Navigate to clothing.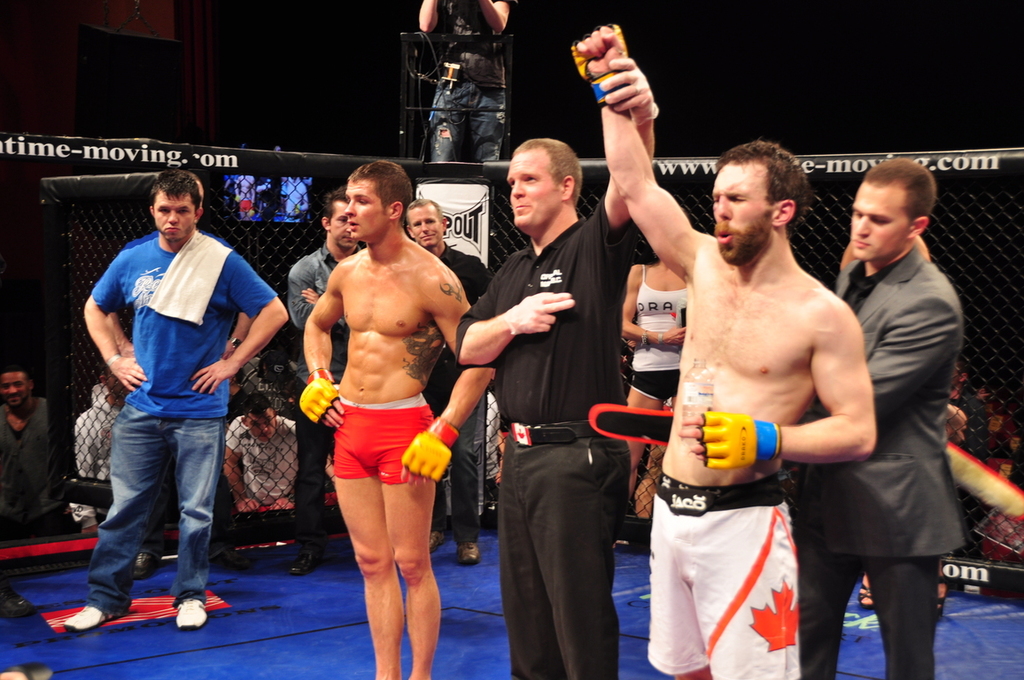
Navigation target: [285, 236, 365, 553].
